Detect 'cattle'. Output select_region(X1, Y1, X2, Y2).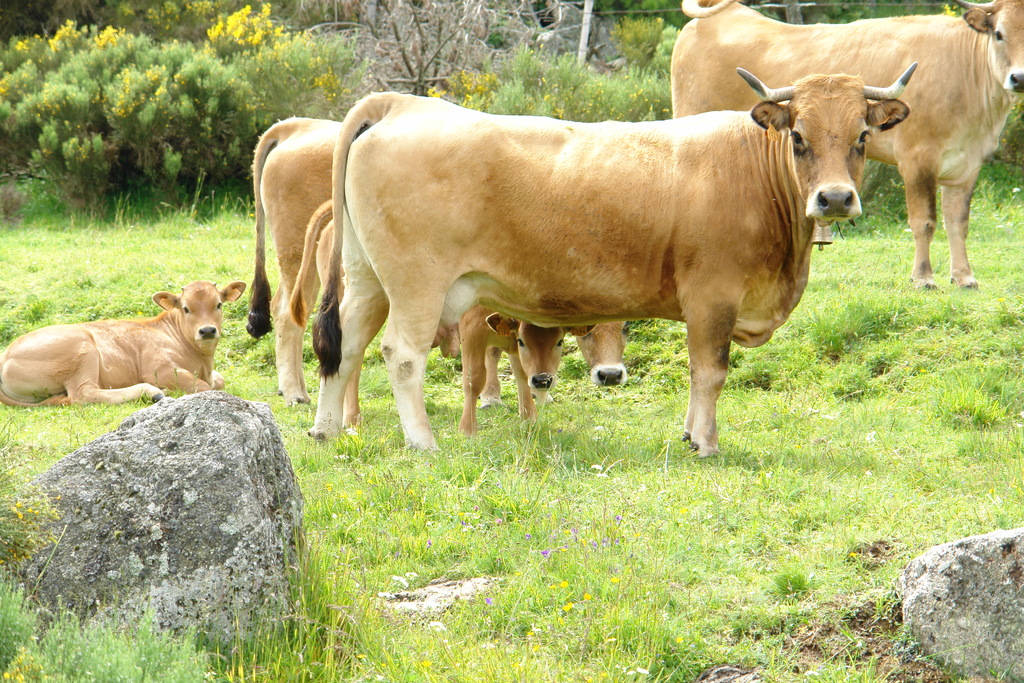
select_region(670, 0, 1023, 290).
